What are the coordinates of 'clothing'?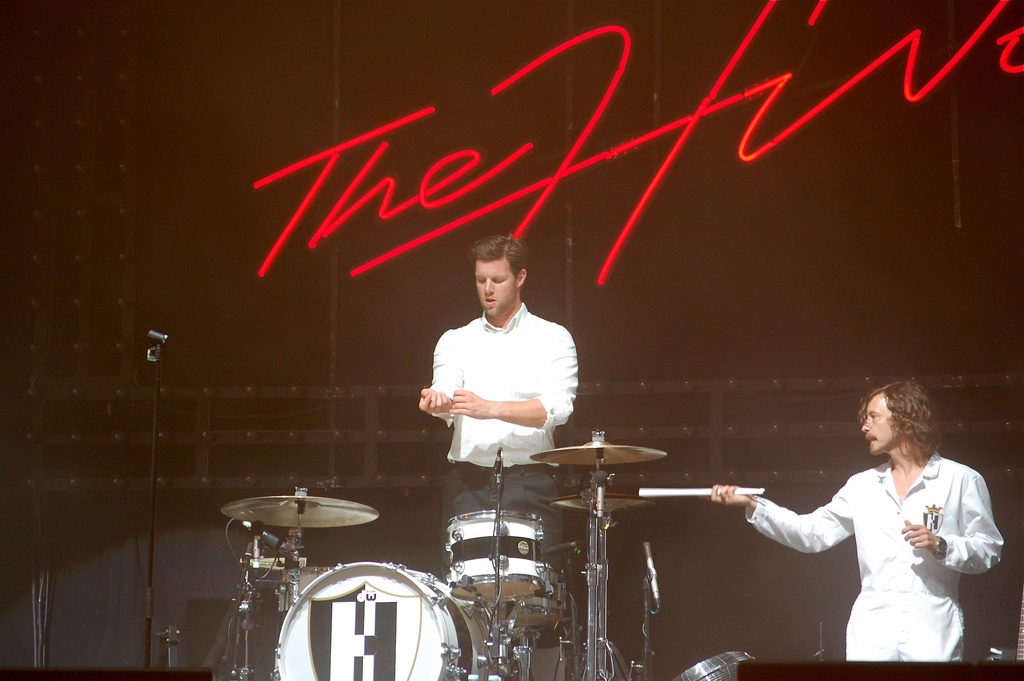
[x1=756, y1=430, x2=1007, y2=659].
